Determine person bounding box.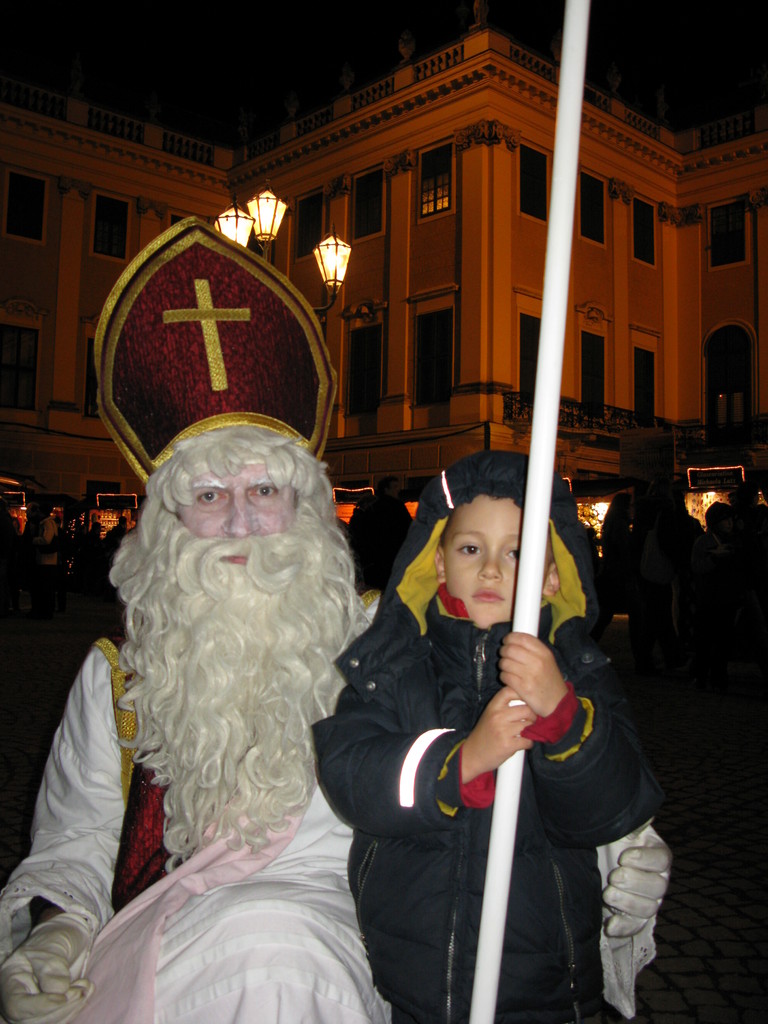
Determined: 18 500 39 610.
